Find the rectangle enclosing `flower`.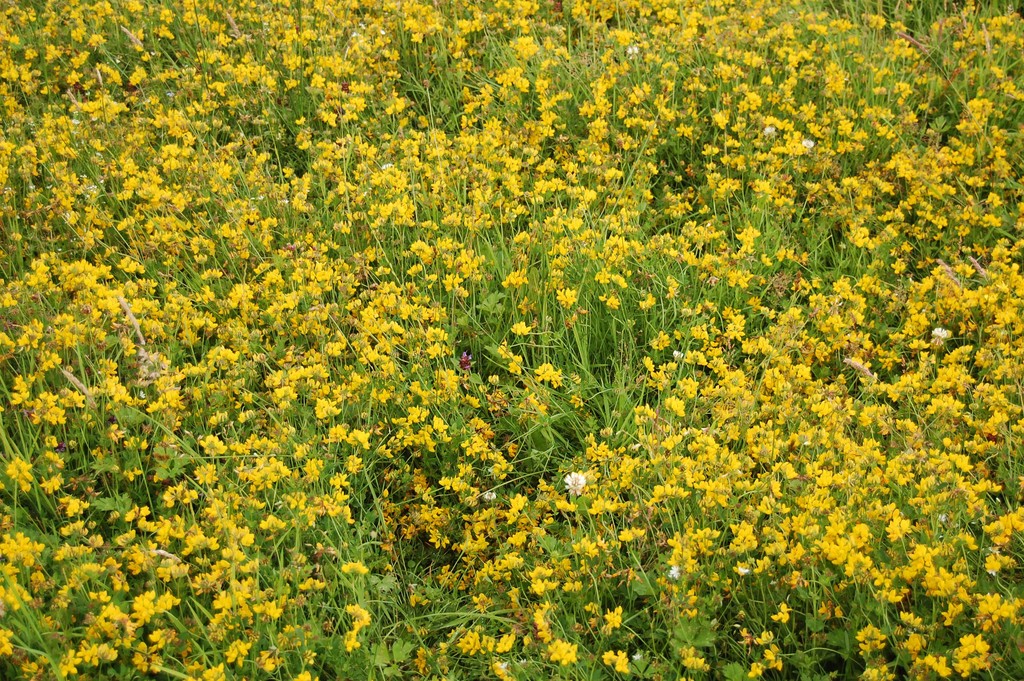
[left=566, top=473, right=580, bottom=497].
